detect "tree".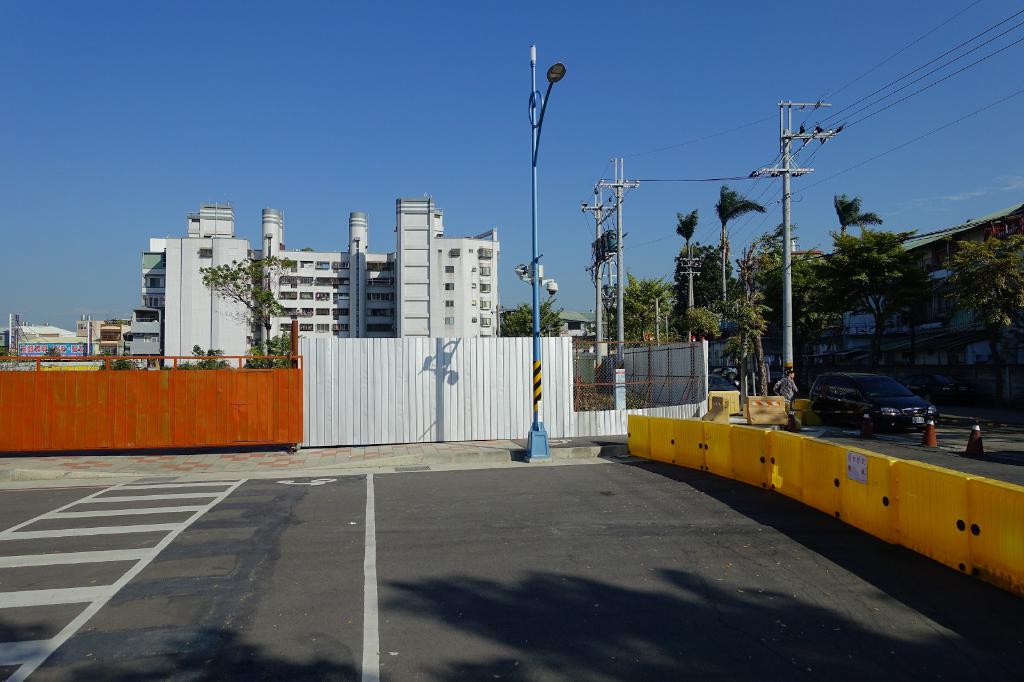
Detected at 497:291:565:335.
